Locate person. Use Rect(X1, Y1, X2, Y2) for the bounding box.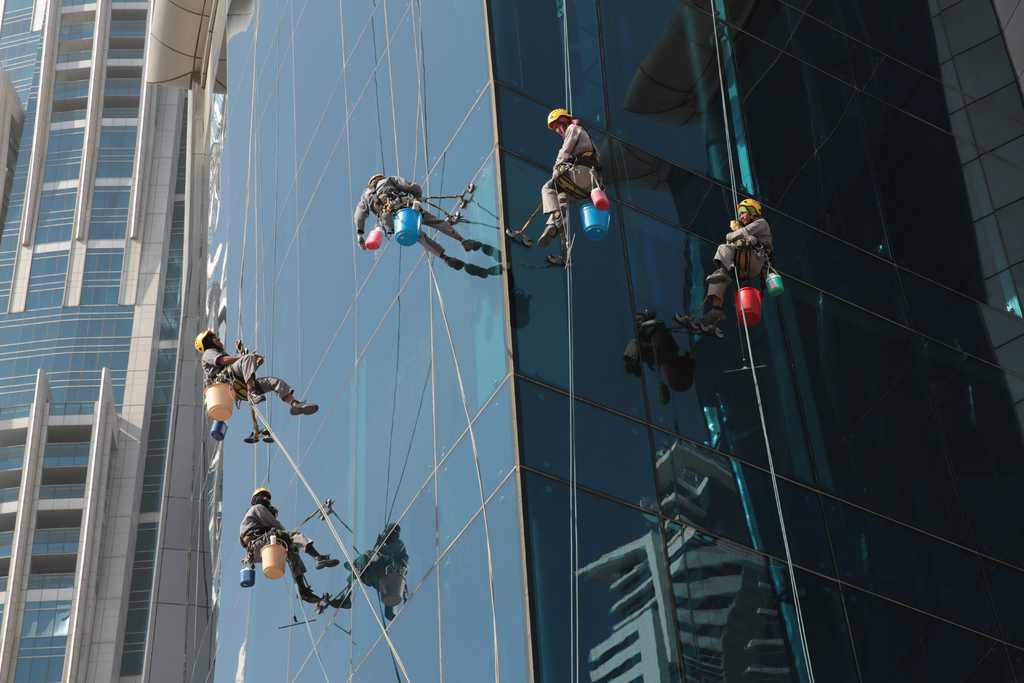
Rect(193, 325, 318, 416).
